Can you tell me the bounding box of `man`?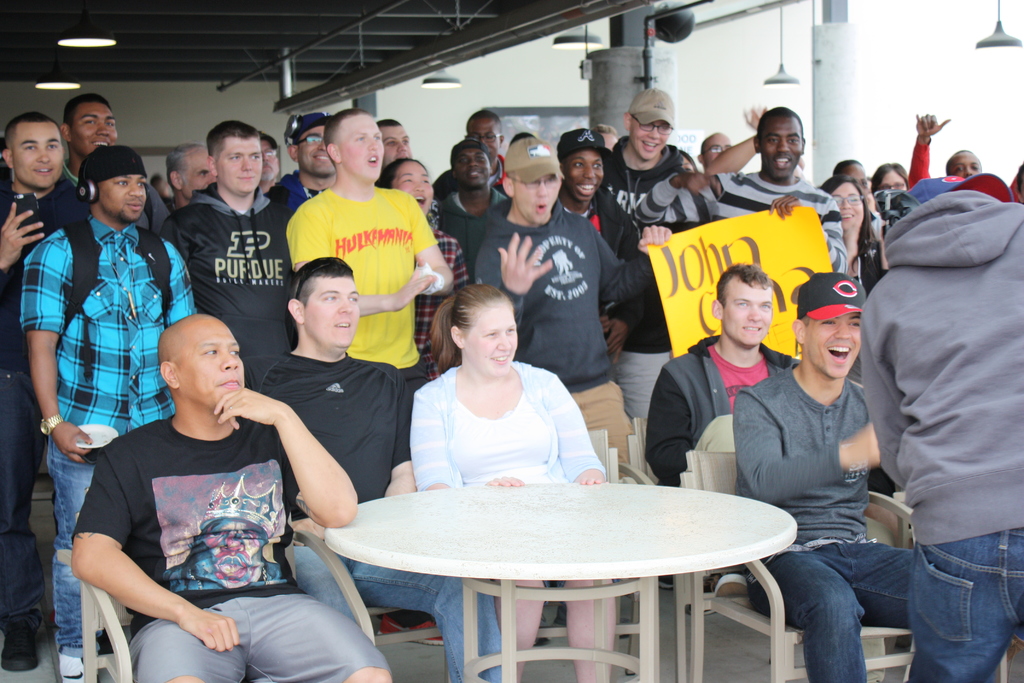
644 258 805 598.
